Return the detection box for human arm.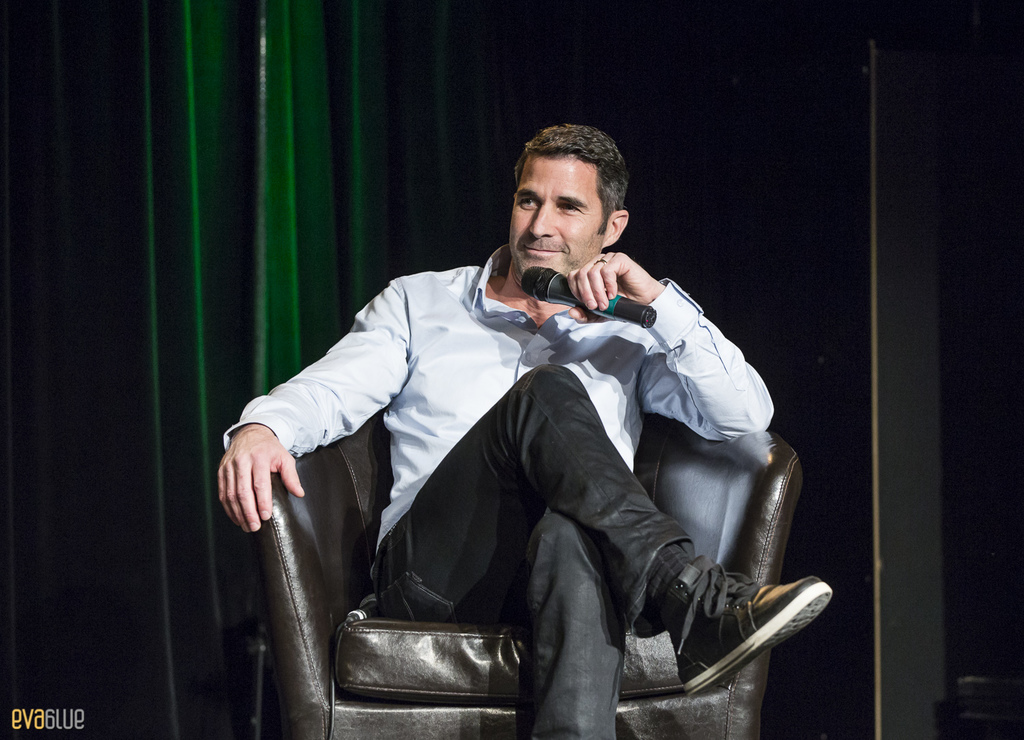
567/253/773/442.
